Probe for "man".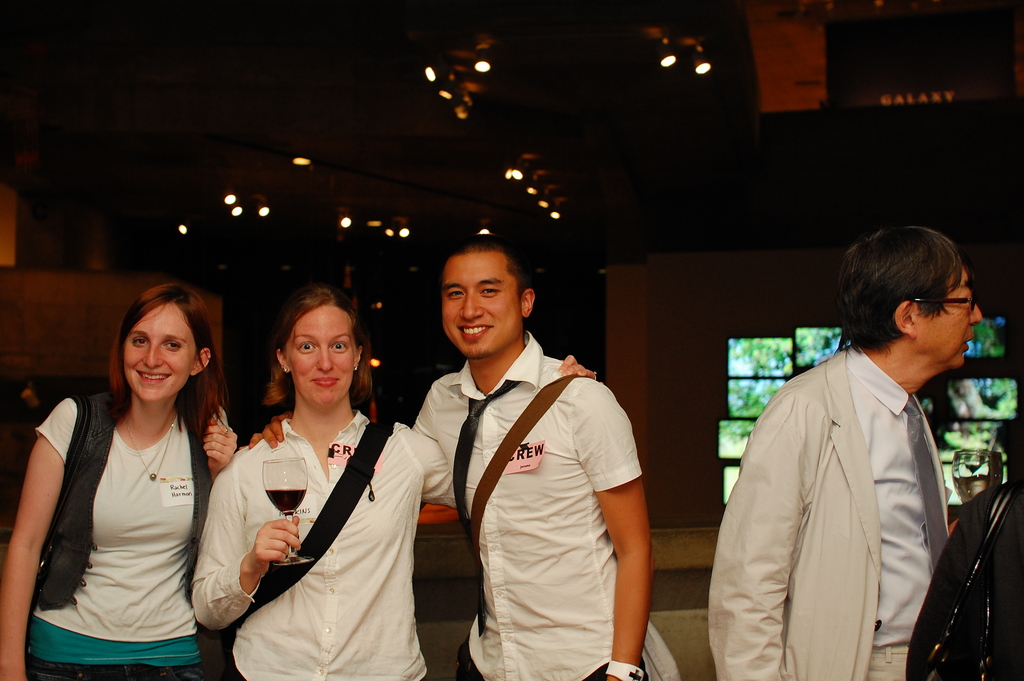
Probe result: (717,231,993,680).
